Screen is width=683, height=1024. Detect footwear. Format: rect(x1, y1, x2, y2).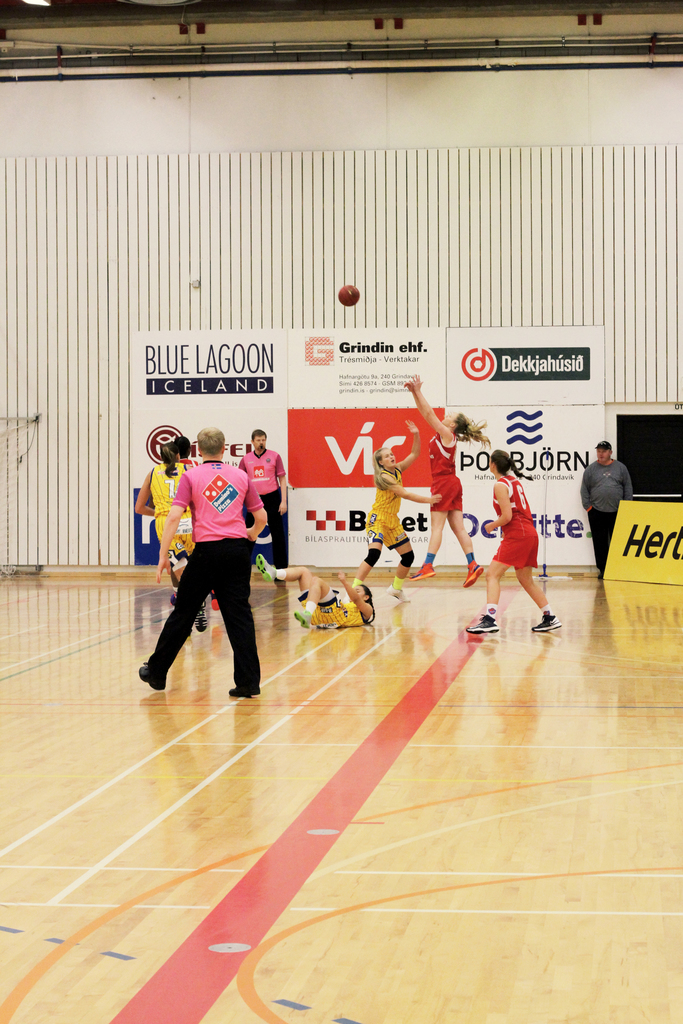
rect(531, 615, 563, 632).
